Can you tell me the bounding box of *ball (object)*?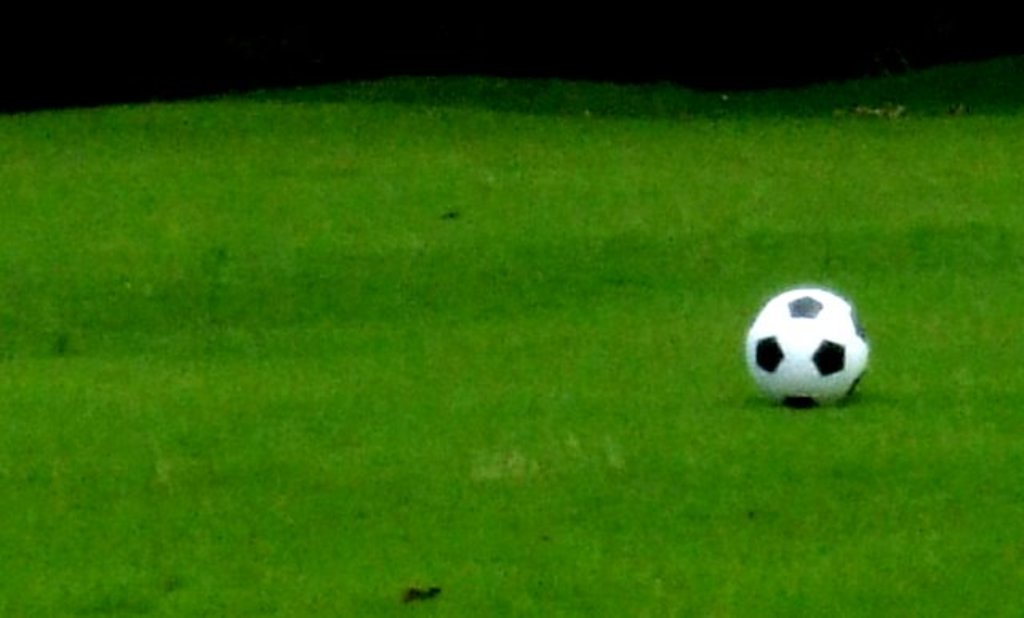
744:290:872:403.
